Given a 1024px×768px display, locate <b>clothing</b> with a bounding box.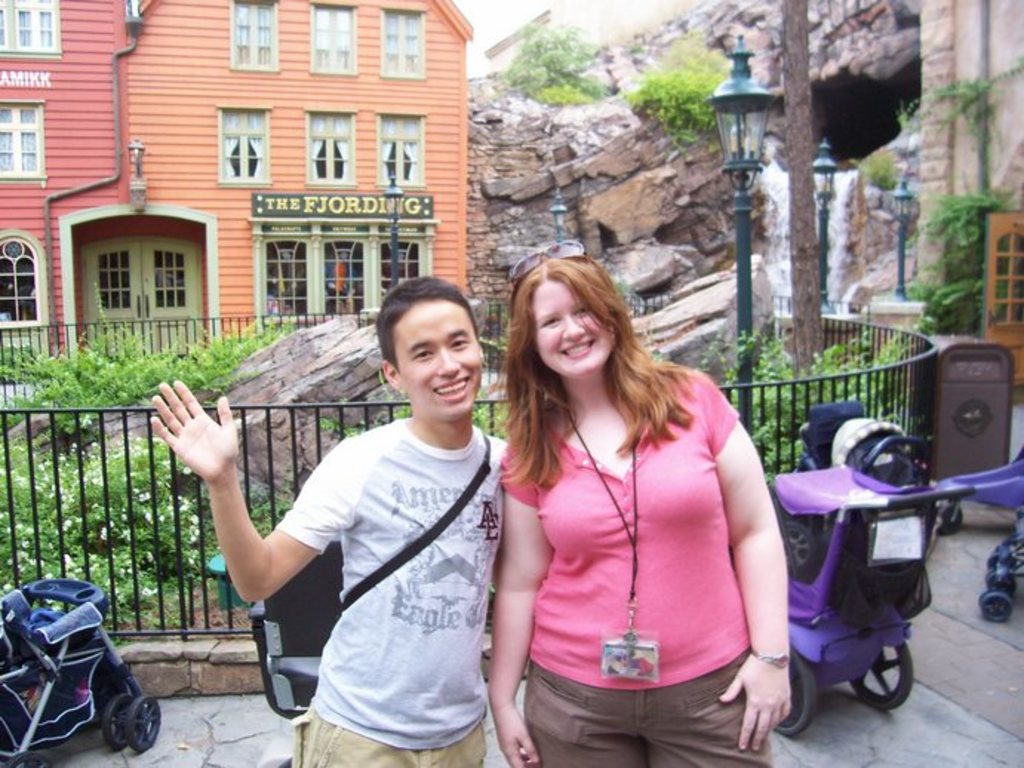
Located: bbox=(491, 341, 799, 734).
